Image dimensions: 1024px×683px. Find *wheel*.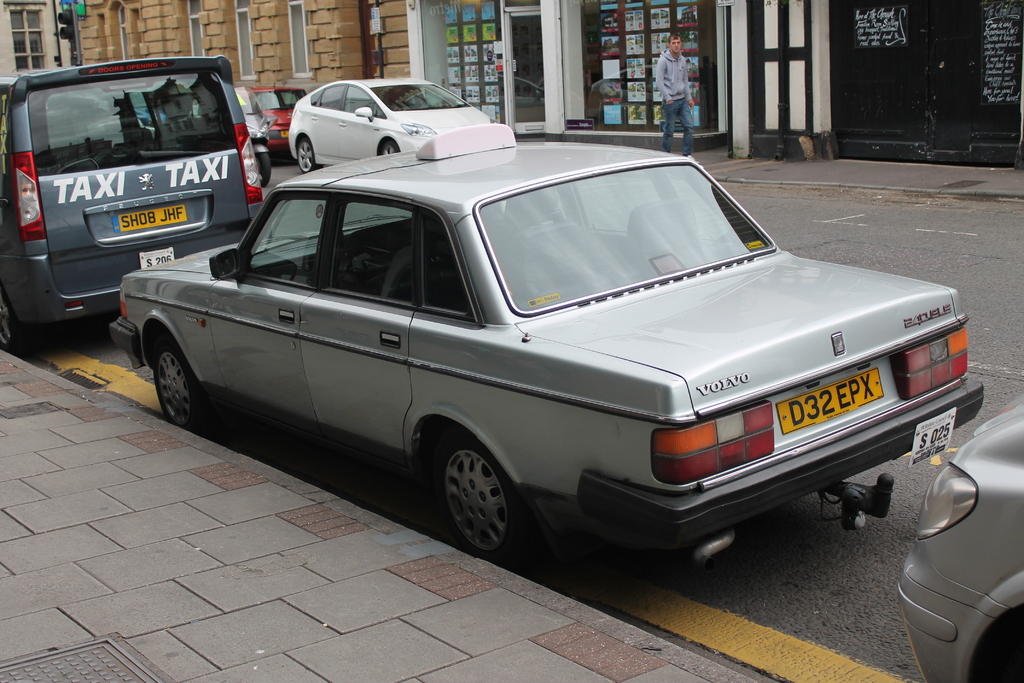
box(378, 140, 403, 158).
